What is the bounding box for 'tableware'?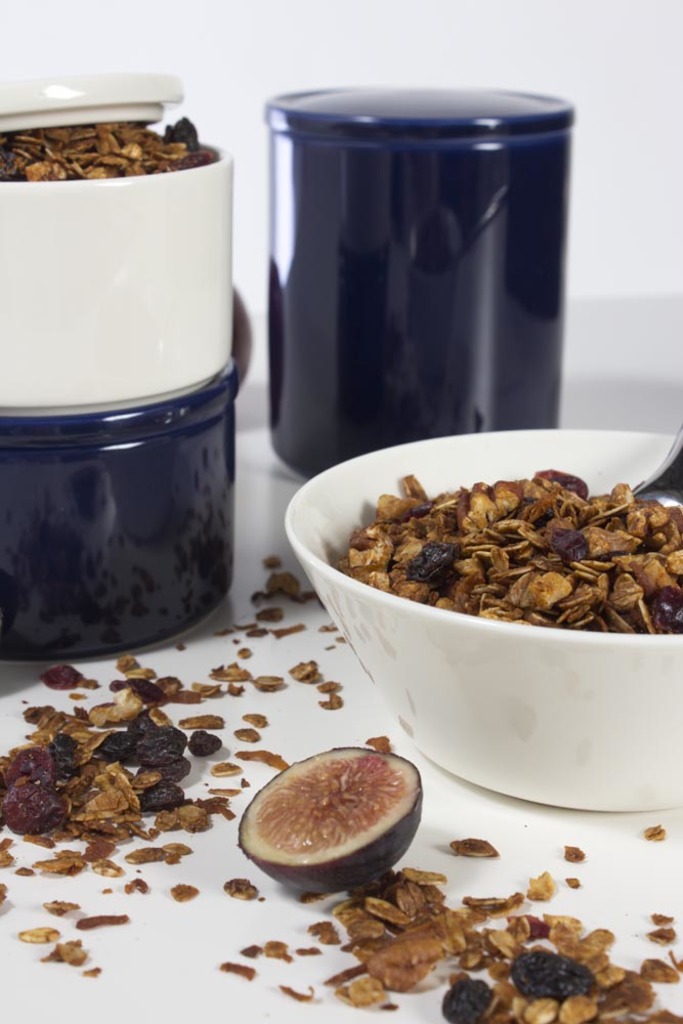
[x1=0, y1=389, x2=242, y2=664].
